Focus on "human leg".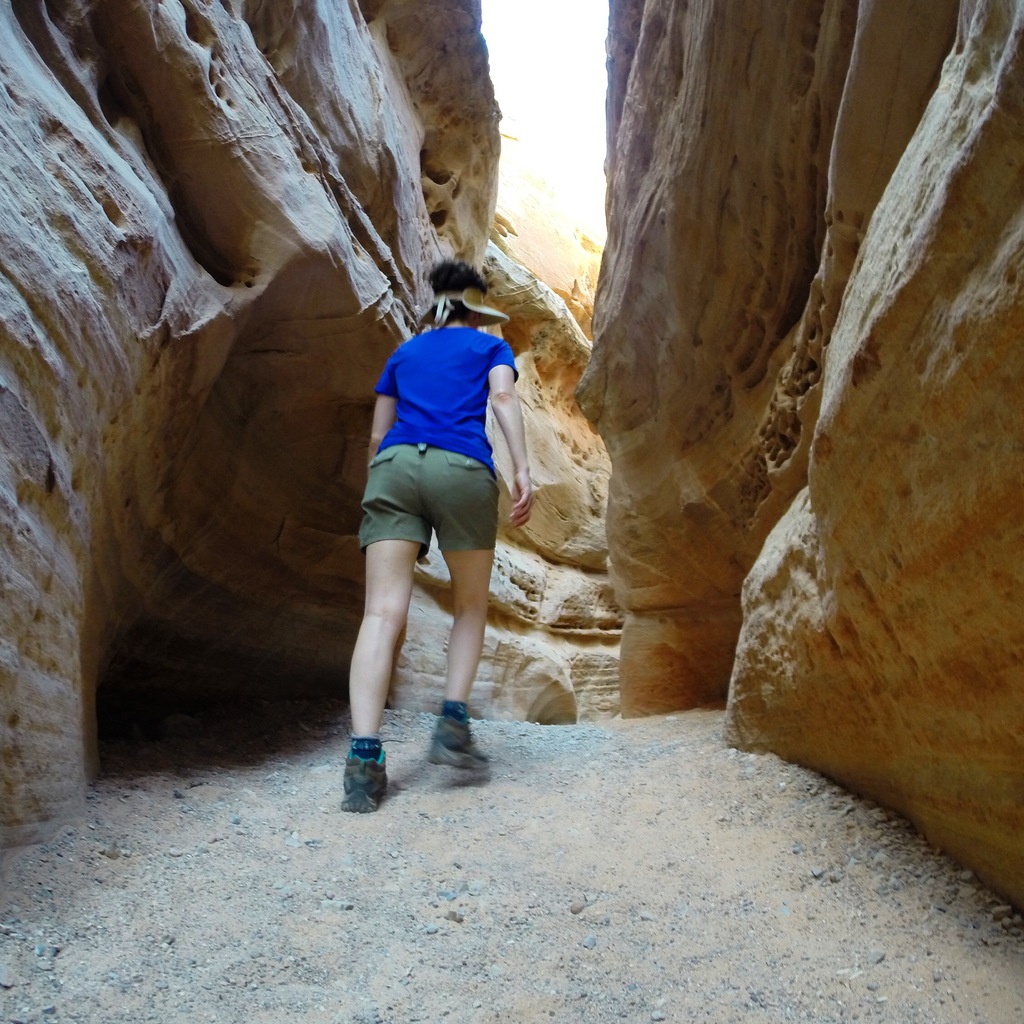
Focused at (x1=348, y1=440, x2=432, y2=813).
